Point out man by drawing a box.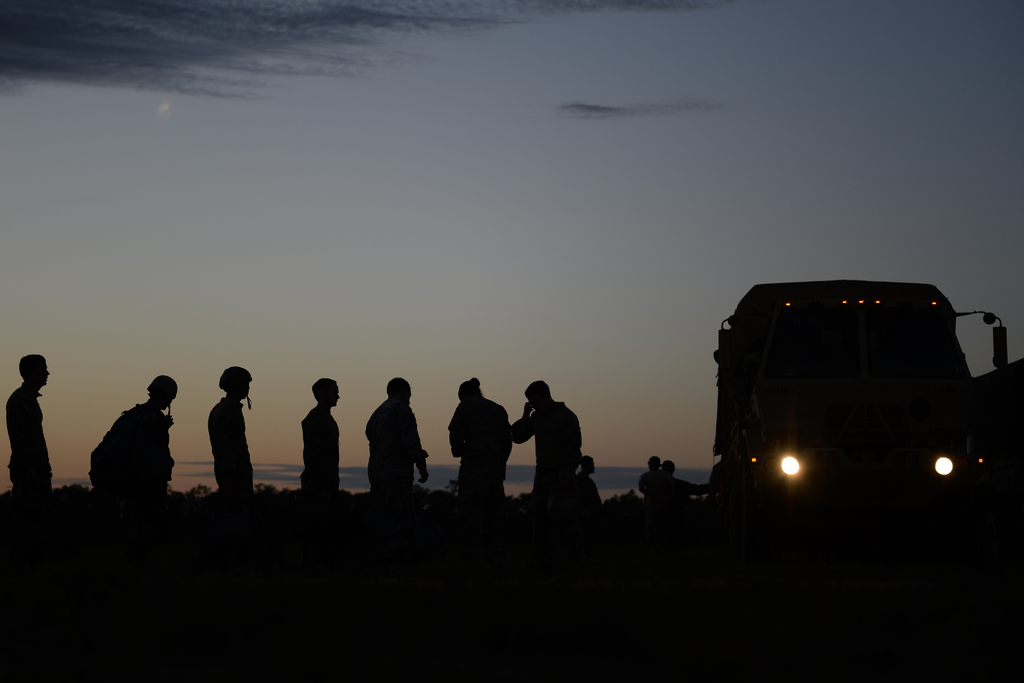
crop(207, 366, 253, 502).
